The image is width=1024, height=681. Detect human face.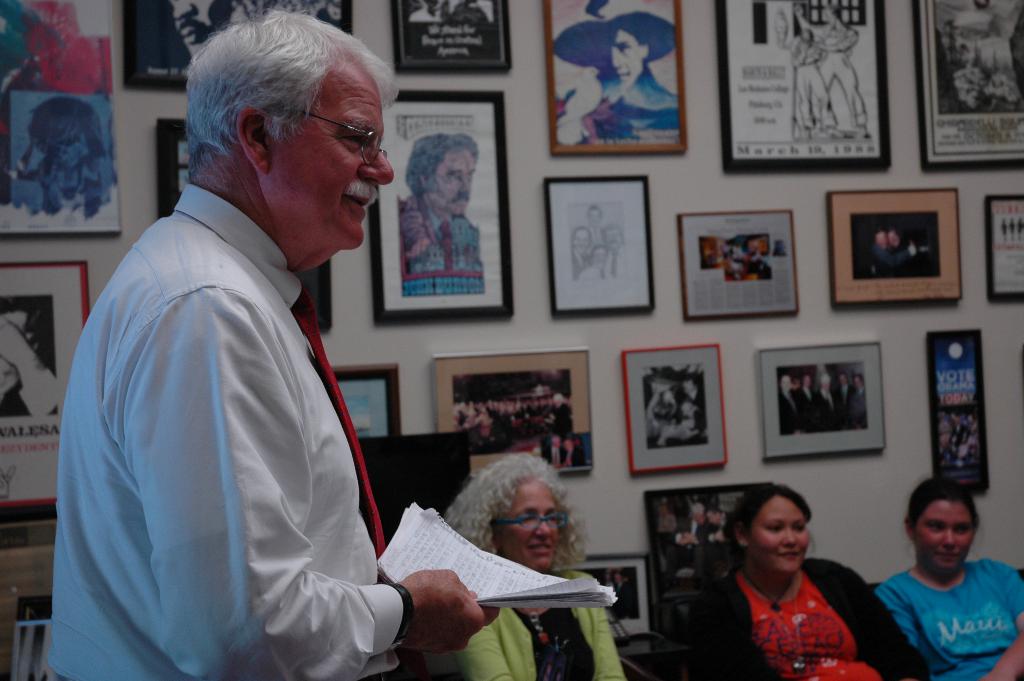
Detection: [x1=706, y1=510, x2=717, y2=525].
